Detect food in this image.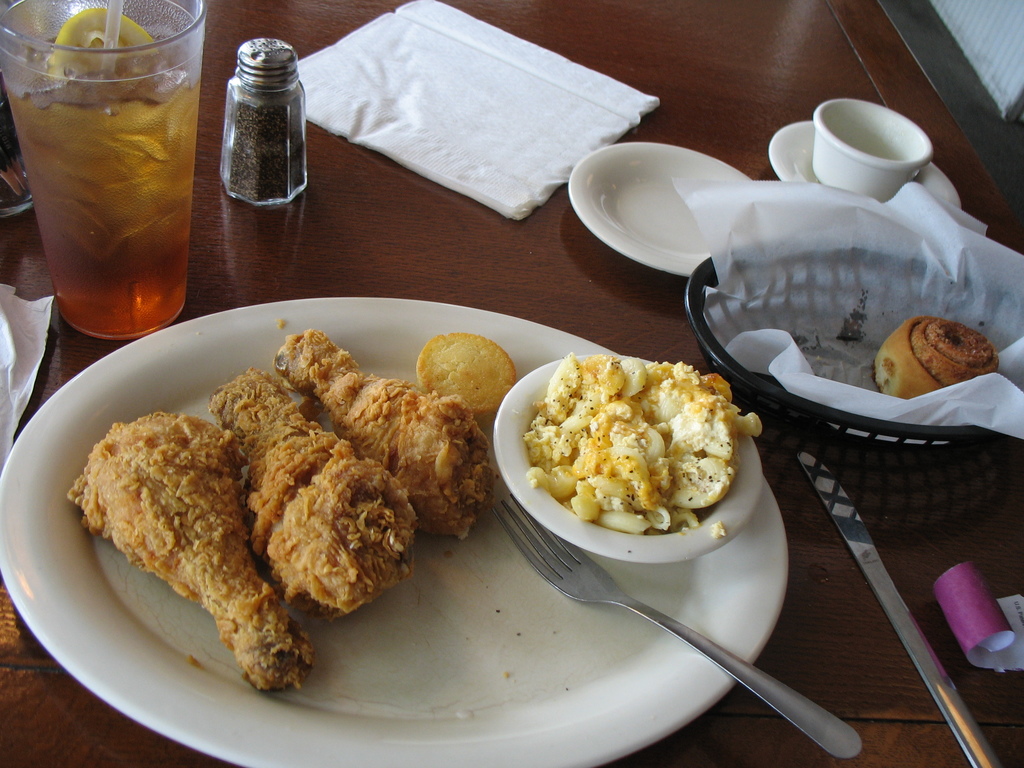
Detection: locate(870, 315, 1001, 398).
